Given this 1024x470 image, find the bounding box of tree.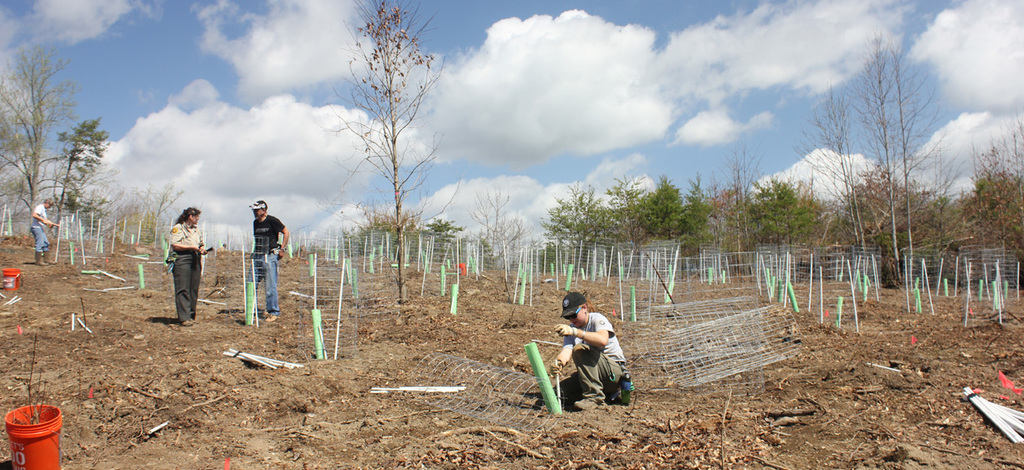
bbox=[0, 41, 80, 240].
